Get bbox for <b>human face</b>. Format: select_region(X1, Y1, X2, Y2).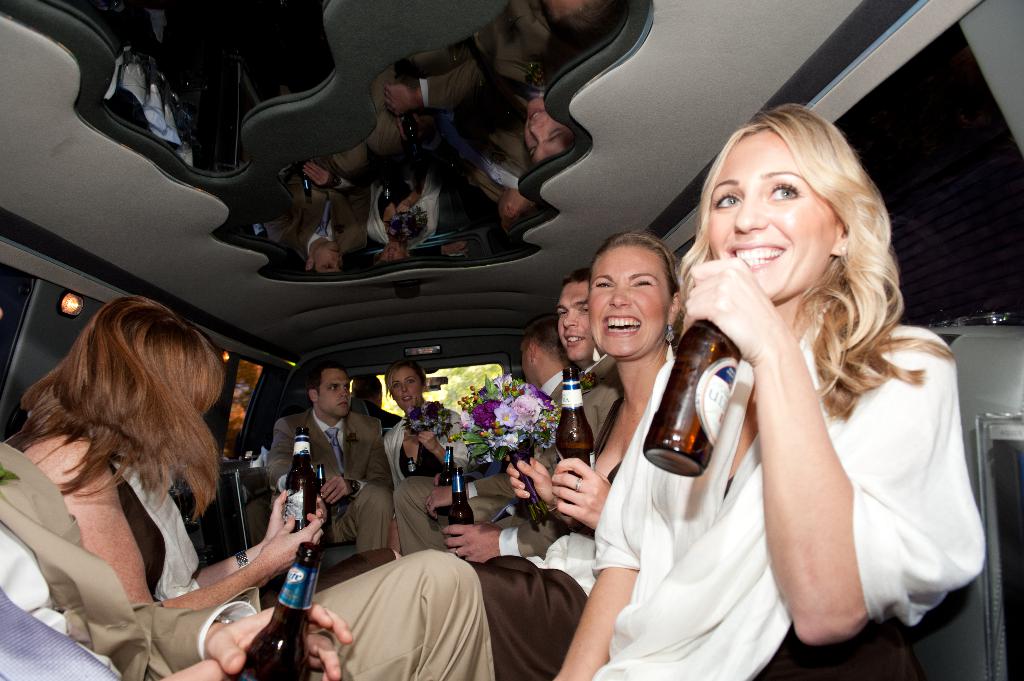
select_region(591, 244, 673, 357).
